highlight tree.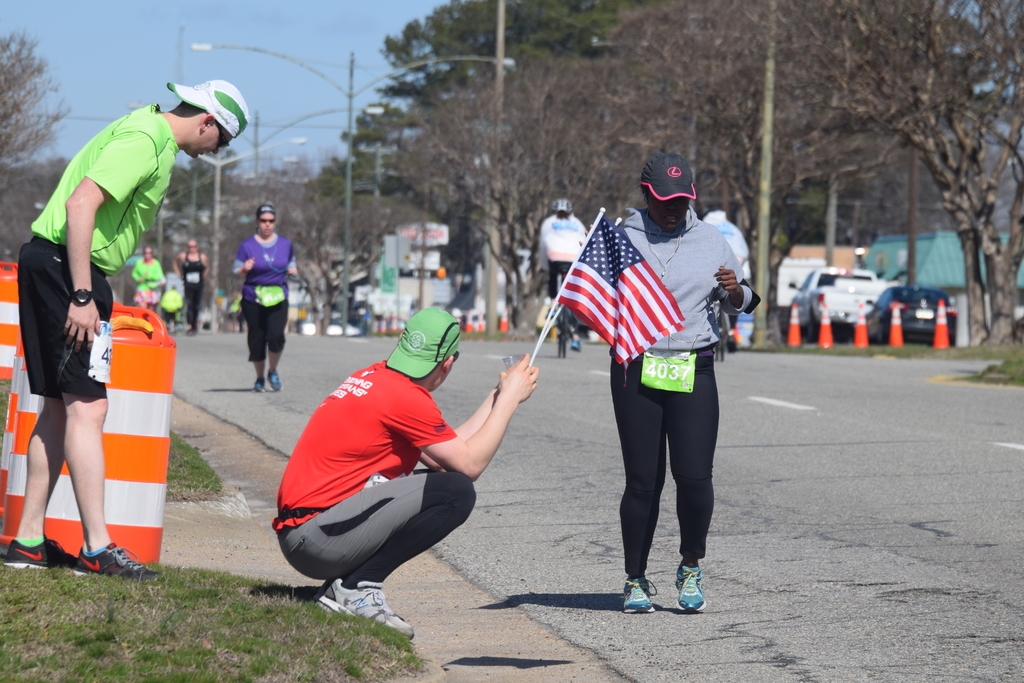
Highlighted region: detection(824, 14, 1015, 306).
